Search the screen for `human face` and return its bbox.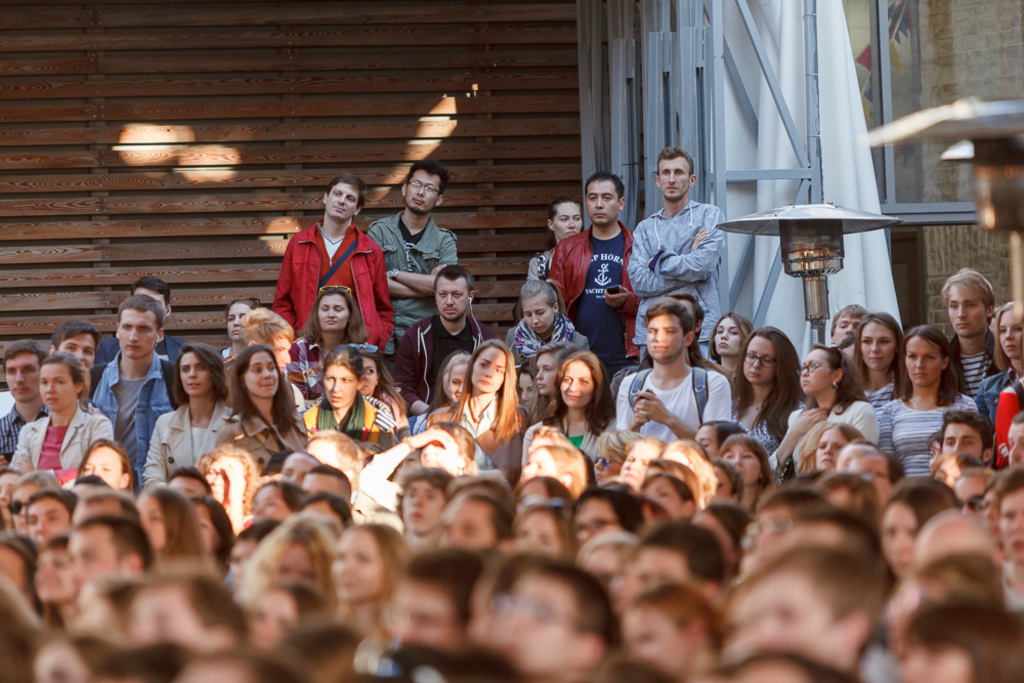
Found: 1001, 317, 1021, 360.
